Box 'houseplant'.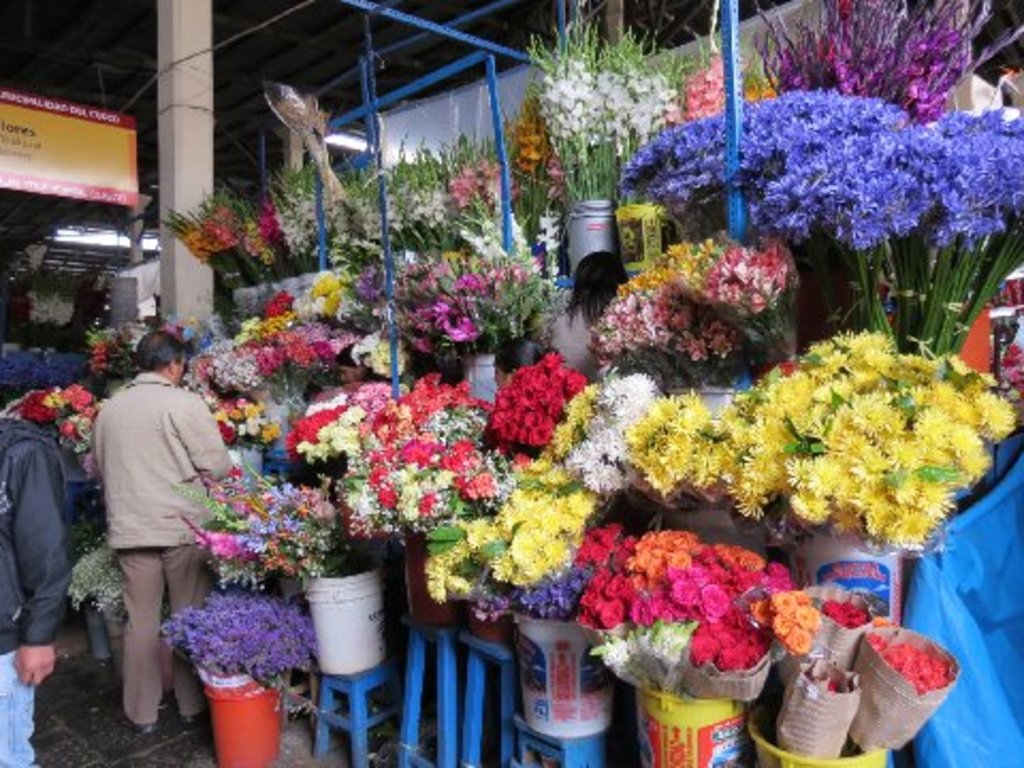
(left=798, top=574, right=881, bottom=644).
